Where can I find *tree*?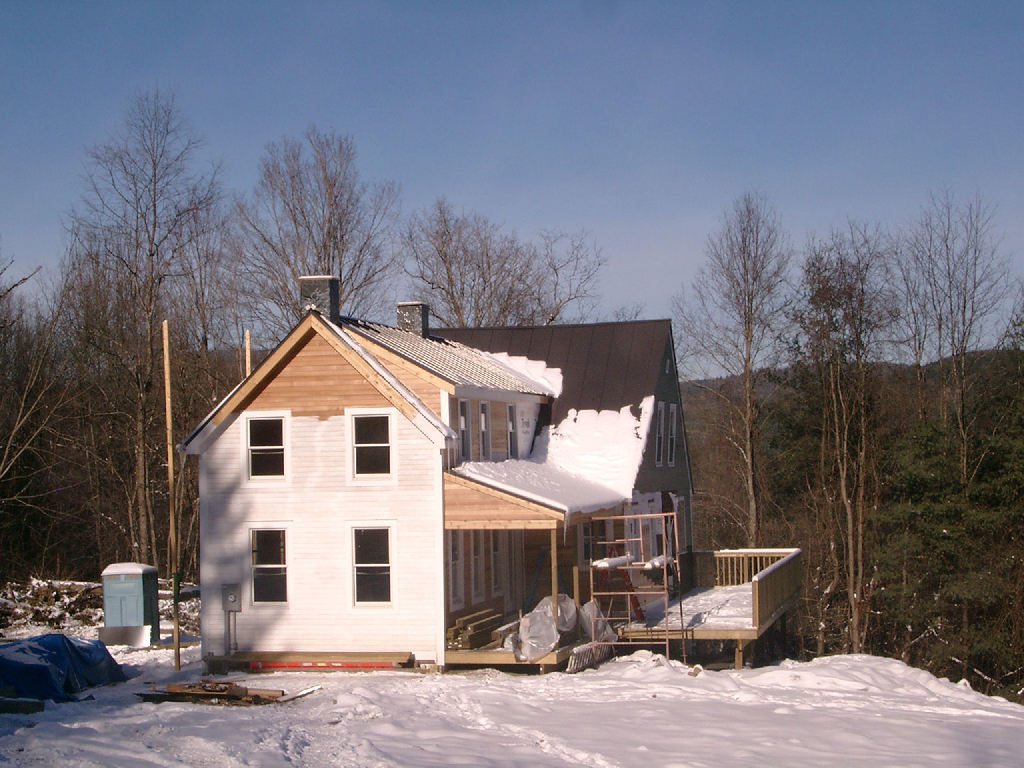
You can find it at box(667, 176, 789, 584).
